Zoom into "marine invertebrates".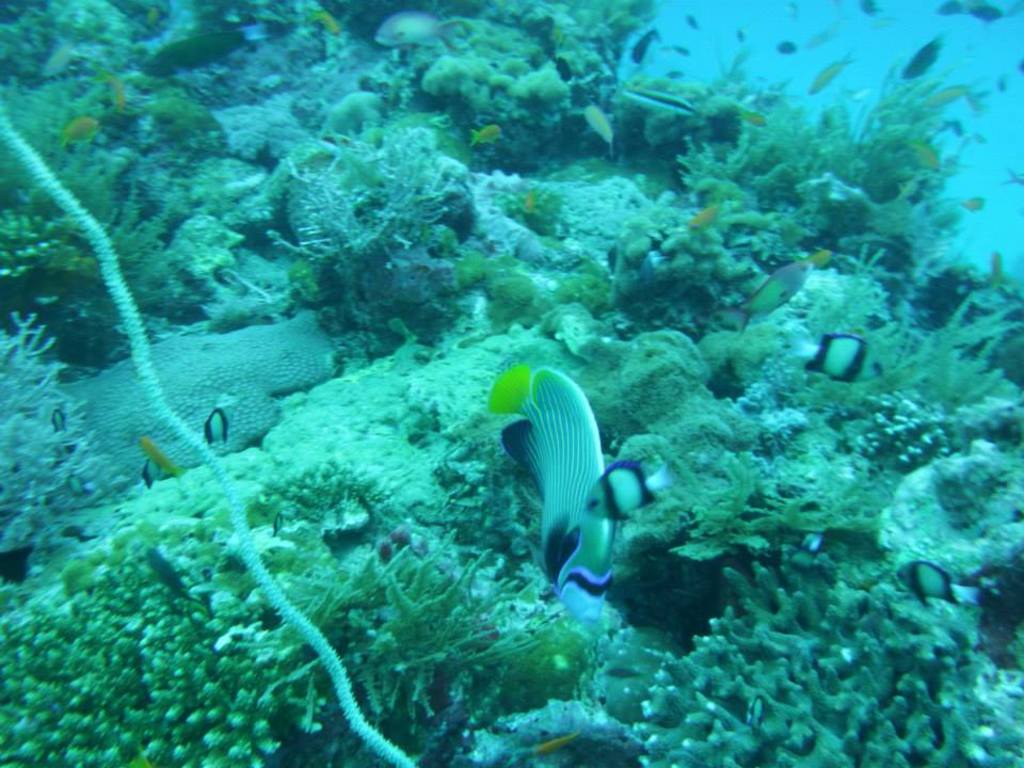
Zoom target: <region>588, 454, 679, 519</region>.
